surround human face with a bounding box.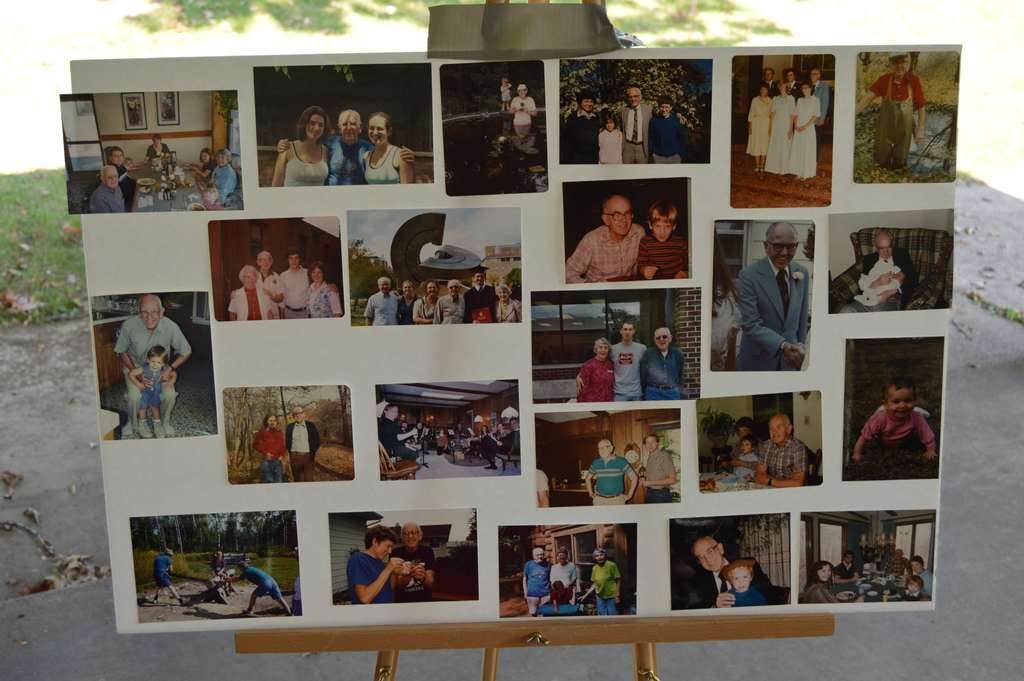
rect(310, 267, 326, 277).
